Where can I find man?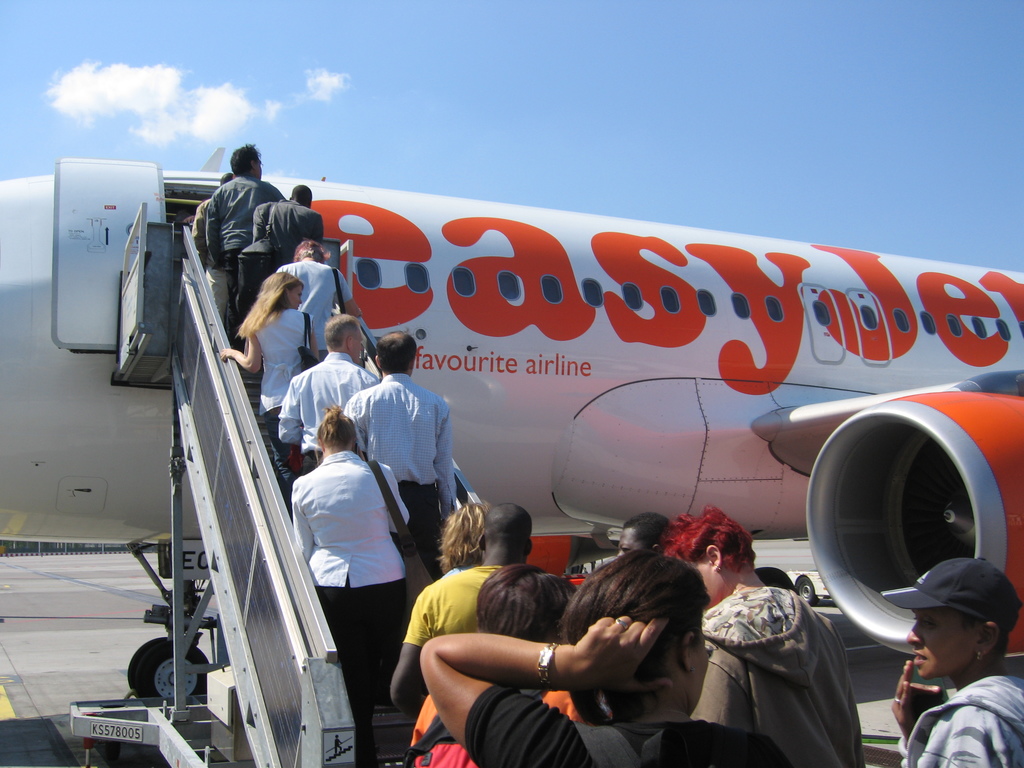
You can find it at (291,243,339,350).
